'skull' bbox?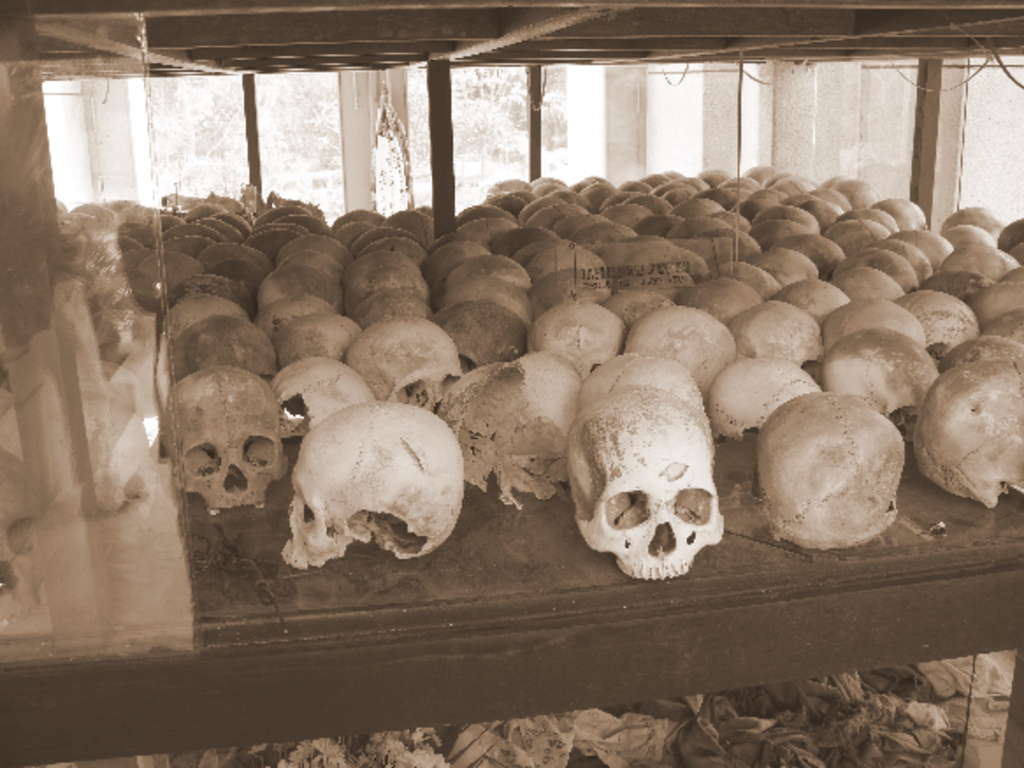
select_region(699, 364, 815, 446)
